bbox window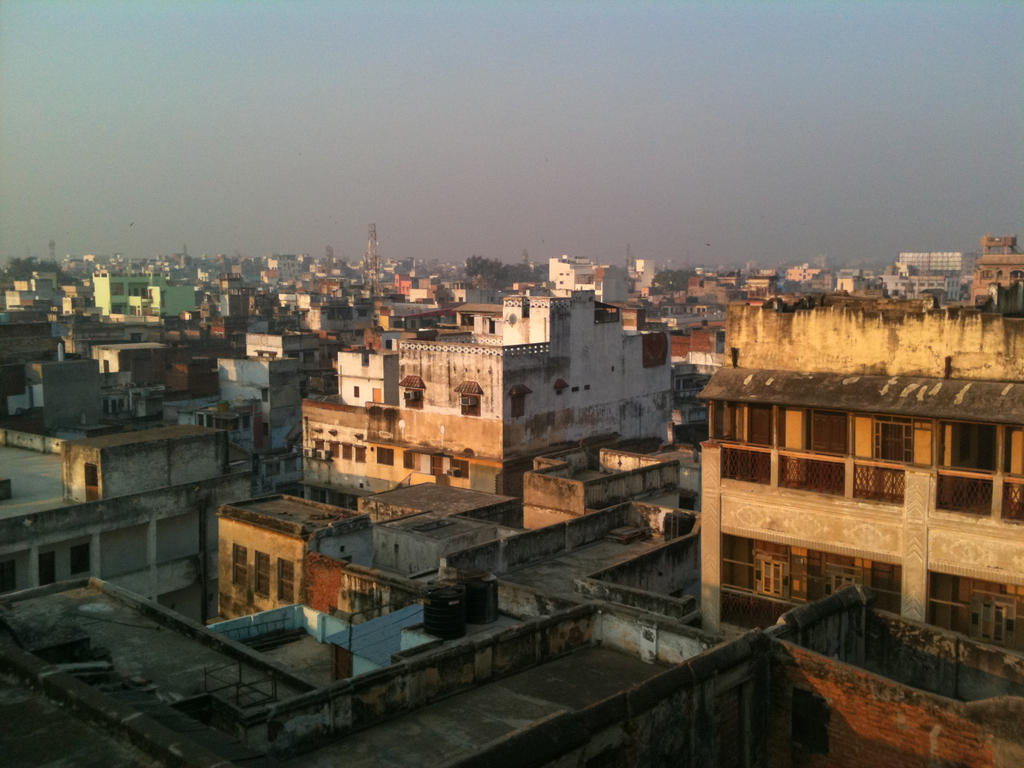
456/382/486/415
